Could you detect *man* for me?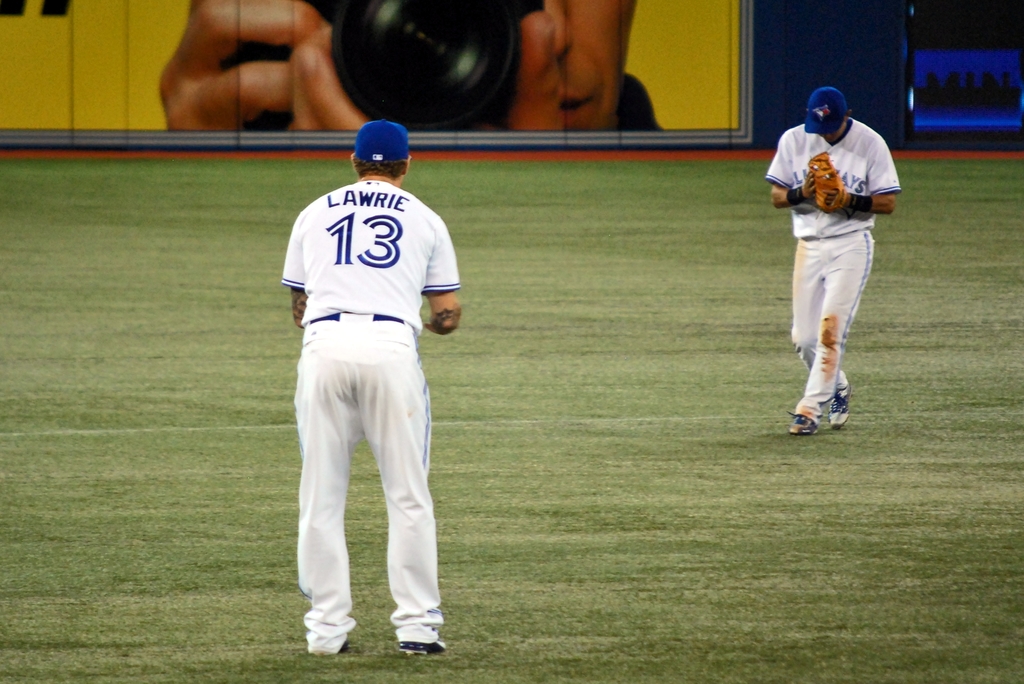
Detection result: bbox=[763, 86, 902, 433].
